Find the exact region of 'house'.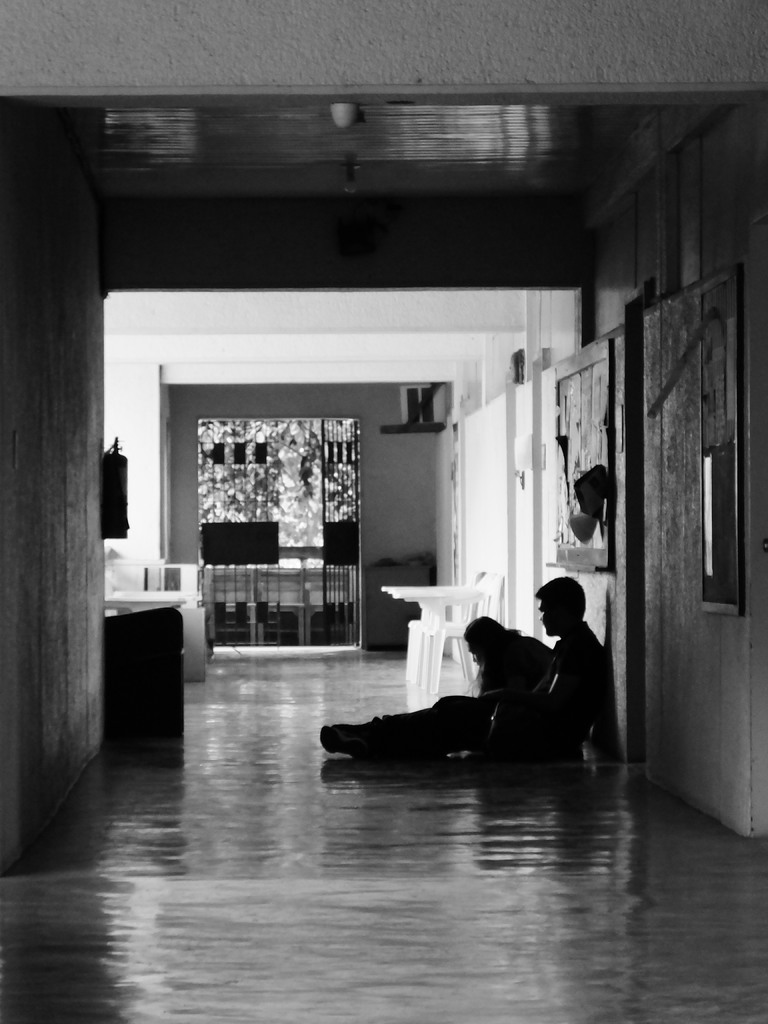
Exact region: x1=0 y1=0 x2=767 y2=1023.
